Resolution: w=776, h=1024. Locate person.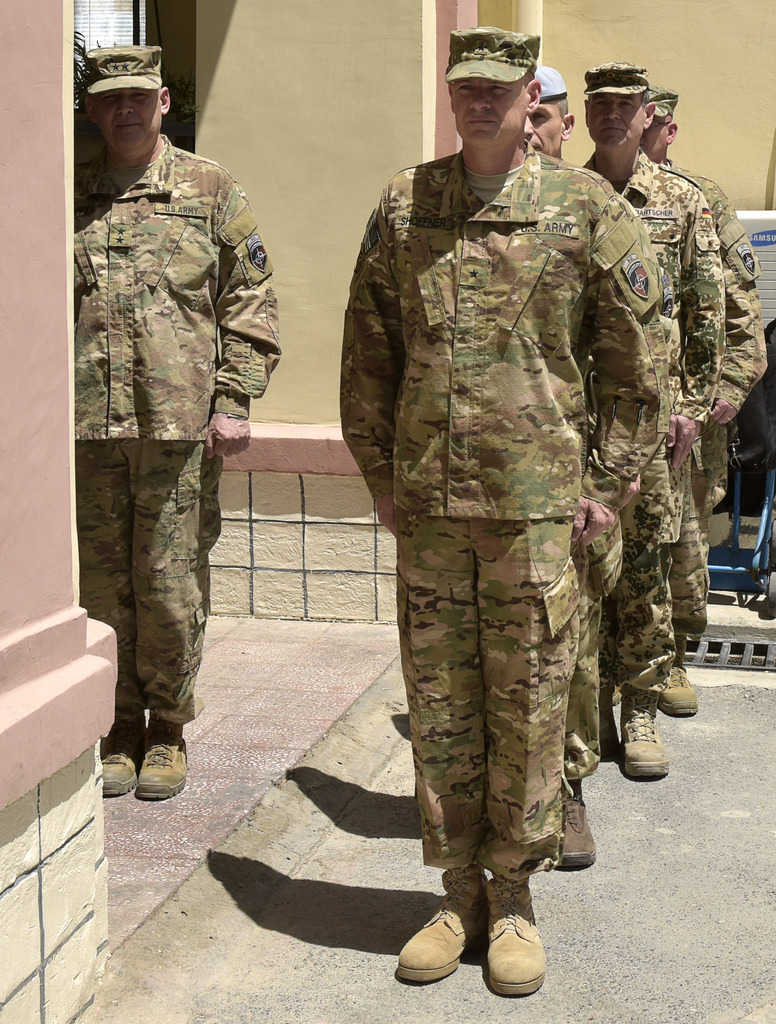
x1=629 y1=83 x2=768 y2=717.
